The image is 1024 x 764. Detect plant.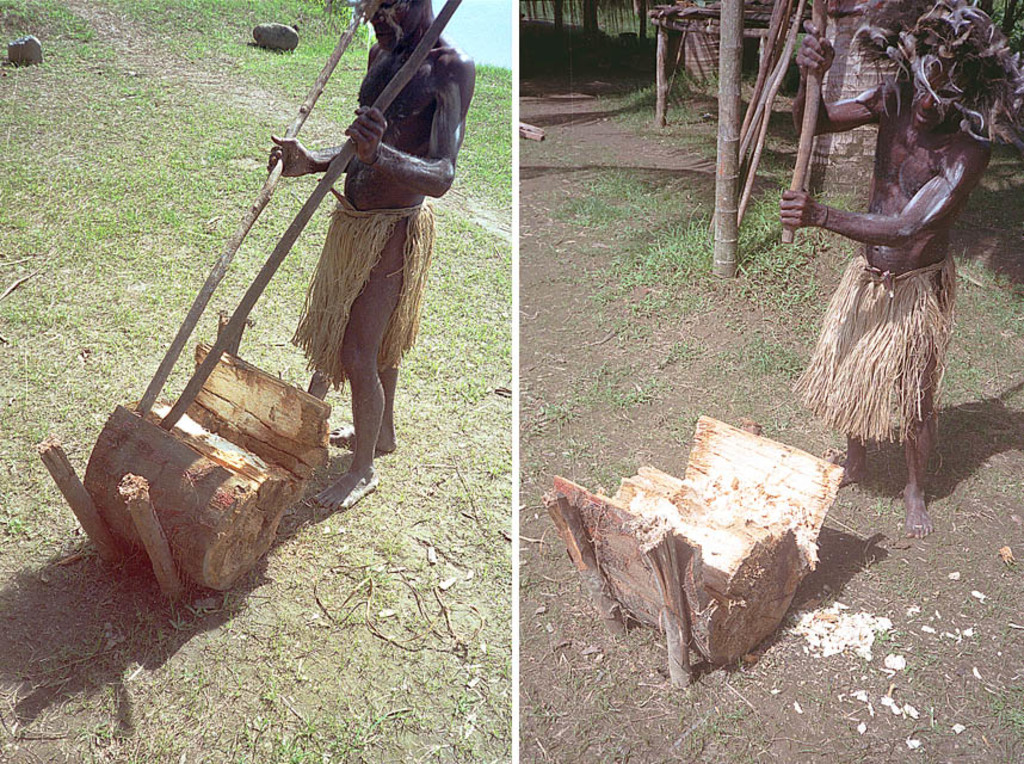
Detection: 377:532:400:561.
